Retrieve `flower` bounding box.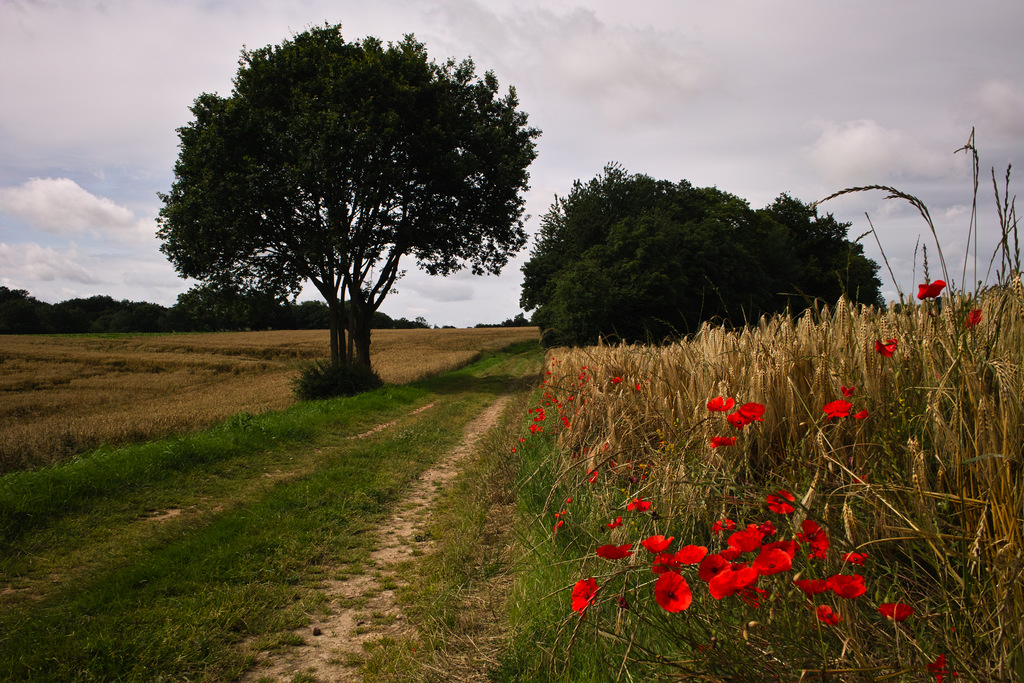
Bounding box: l=877, t=339, r=898, b=359.
